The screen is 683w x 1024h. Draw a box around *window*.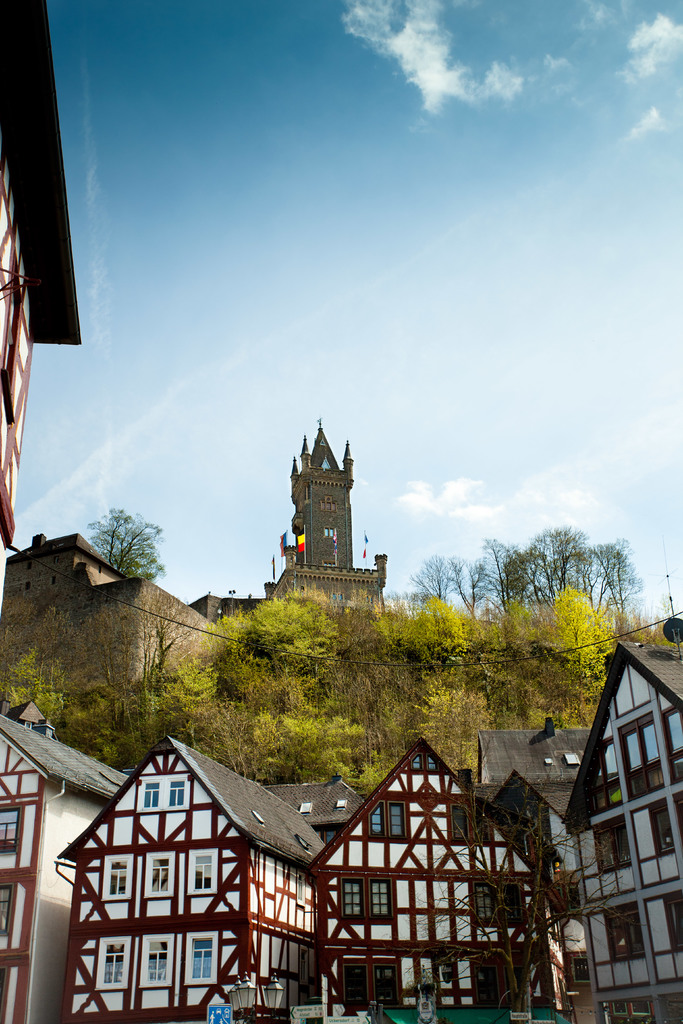
bbox(337, 875, 391, 927).
